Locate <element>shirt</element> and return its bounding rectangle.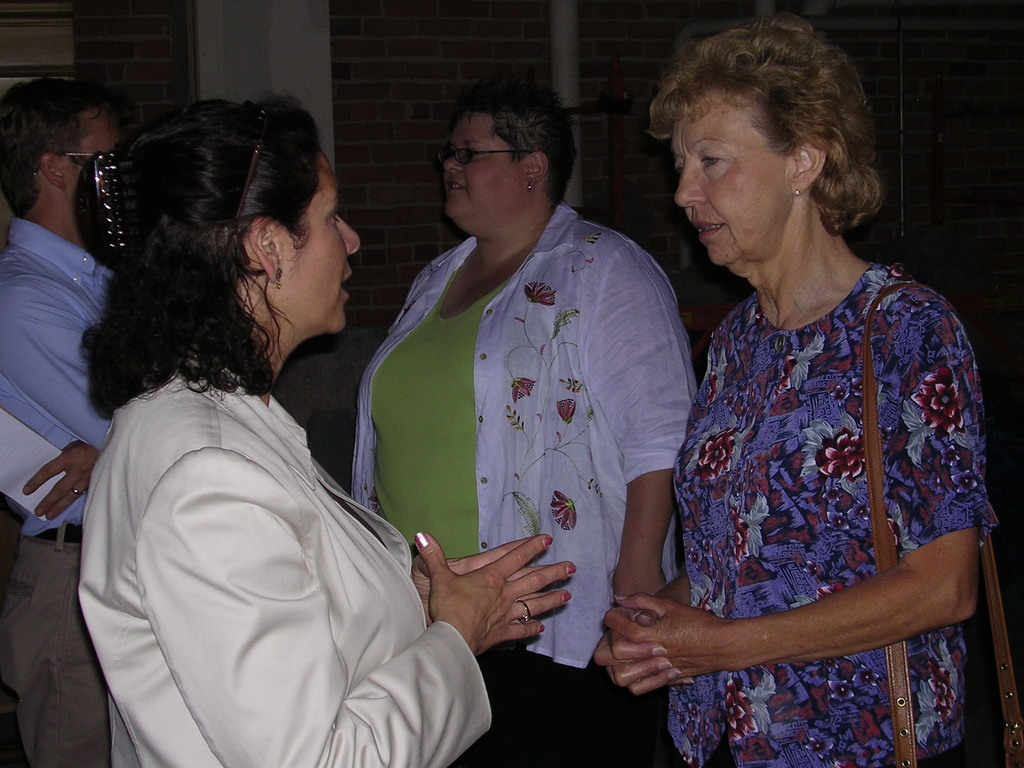
[0,219,113,539].
